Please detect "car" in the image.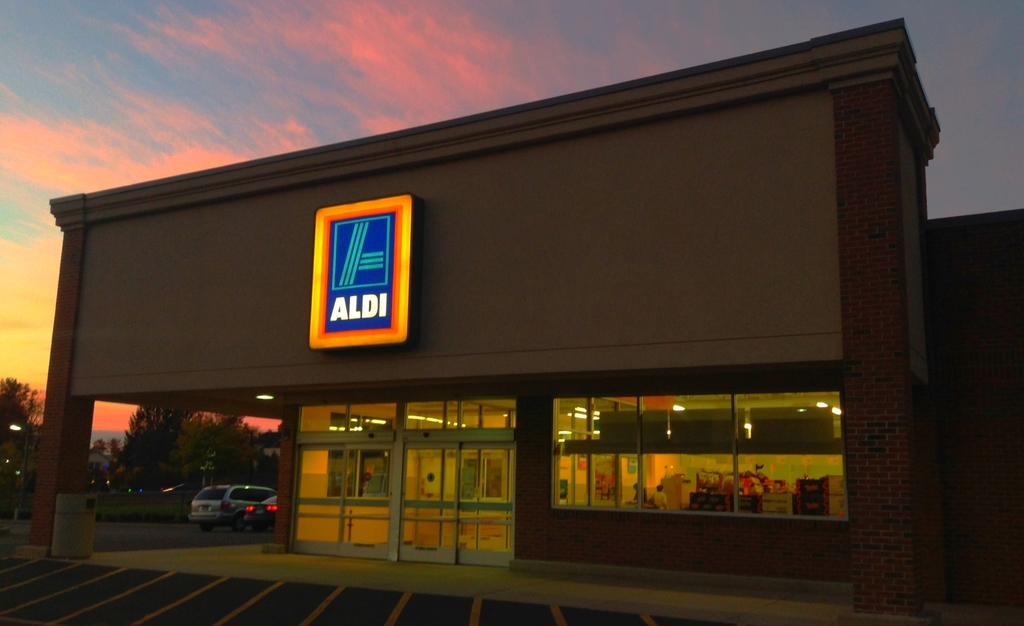
169,490,276,543.
